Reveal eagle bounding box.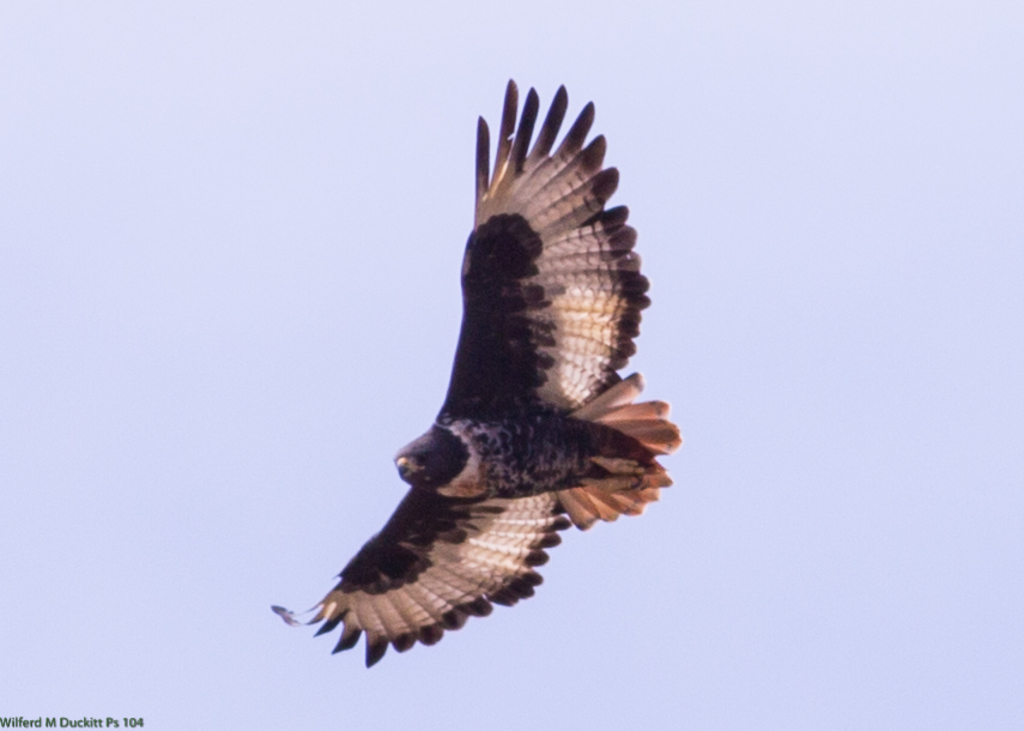
Revealed: left=260, top=73, right=684, bottom=678.
